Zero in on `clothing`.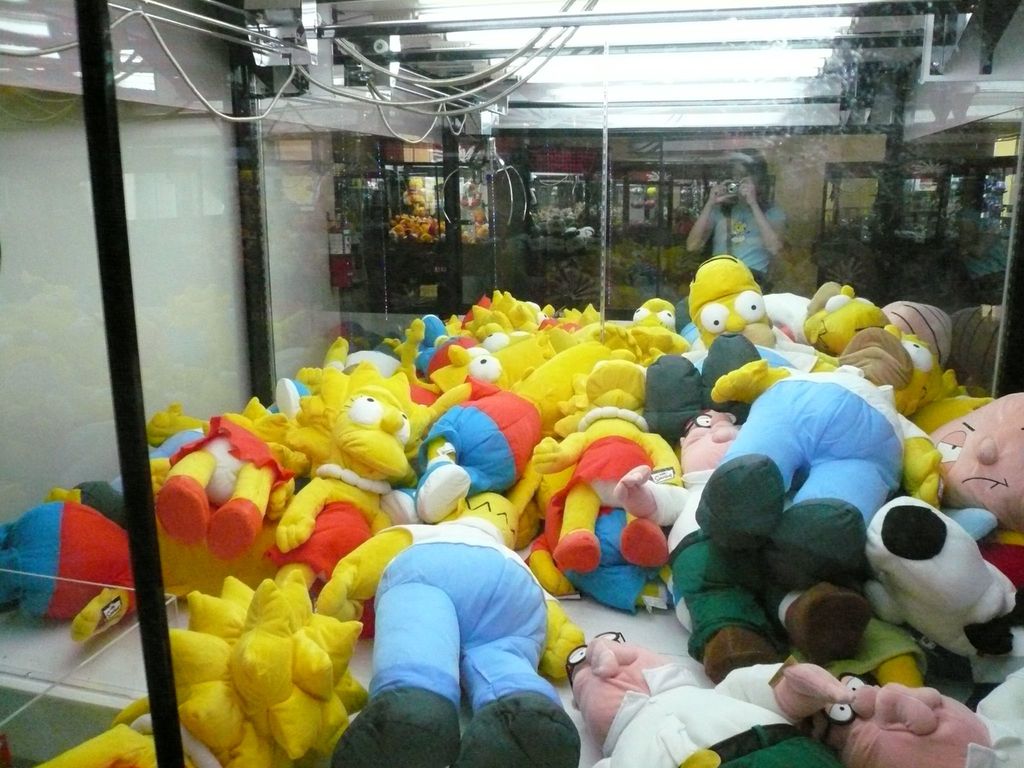
Zeroed in: pyautogui.locateOnScreen(263, 499, 384, 641).
